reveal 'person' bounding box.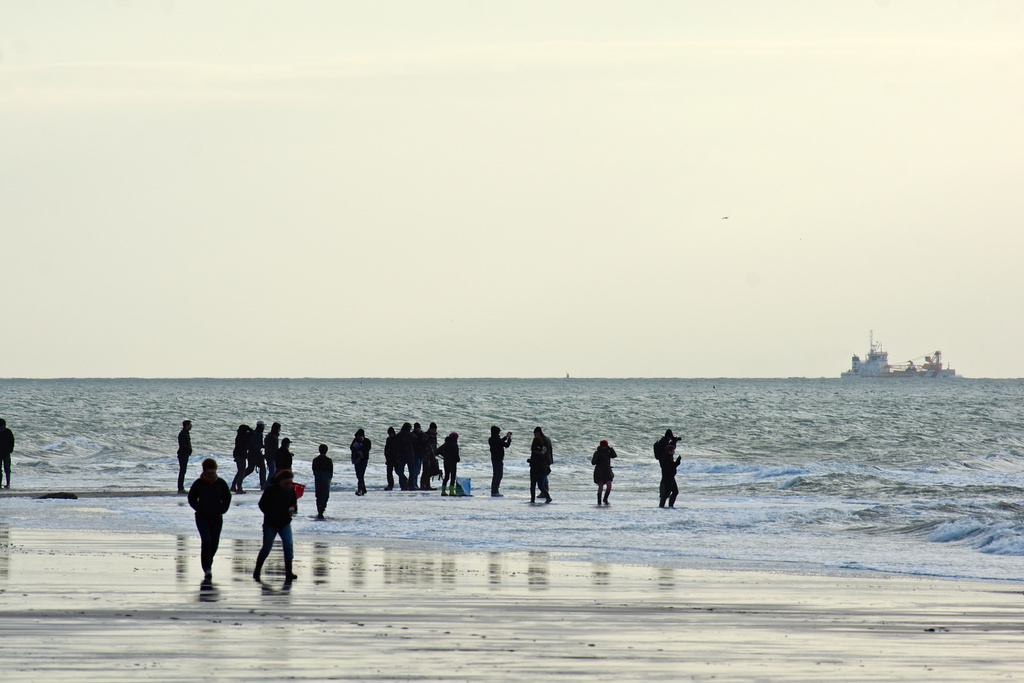
Revealed: bbox(187, 462, 237, 593).
